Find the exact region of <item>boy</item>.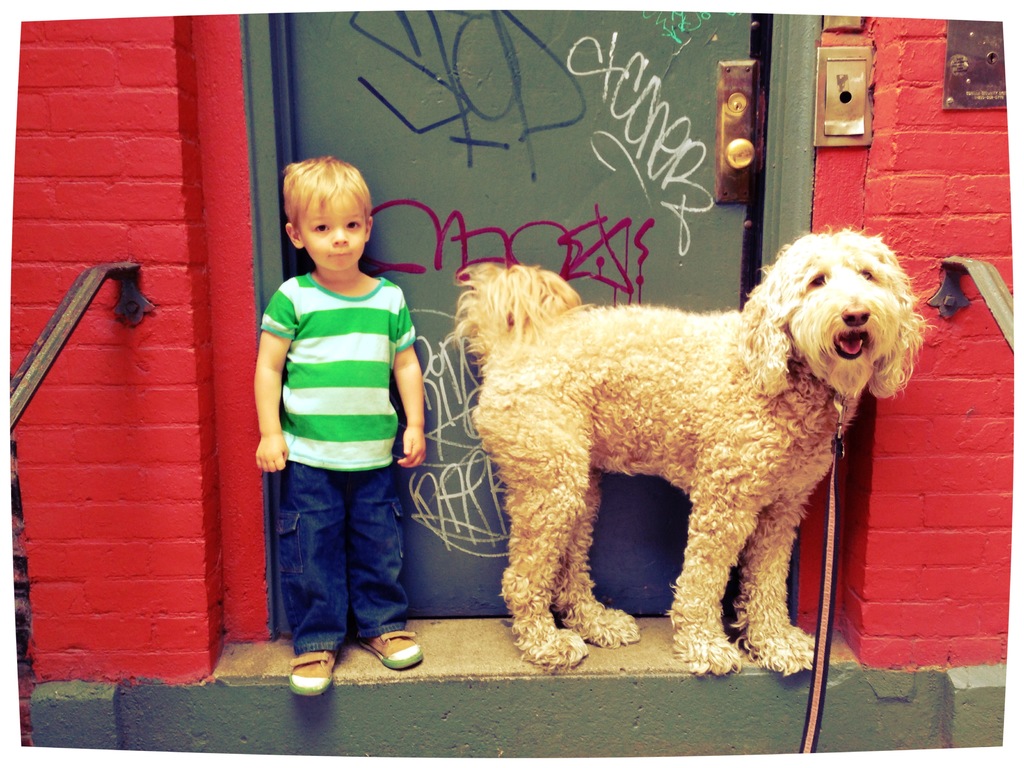
Exact region: [255,155,428,693].
